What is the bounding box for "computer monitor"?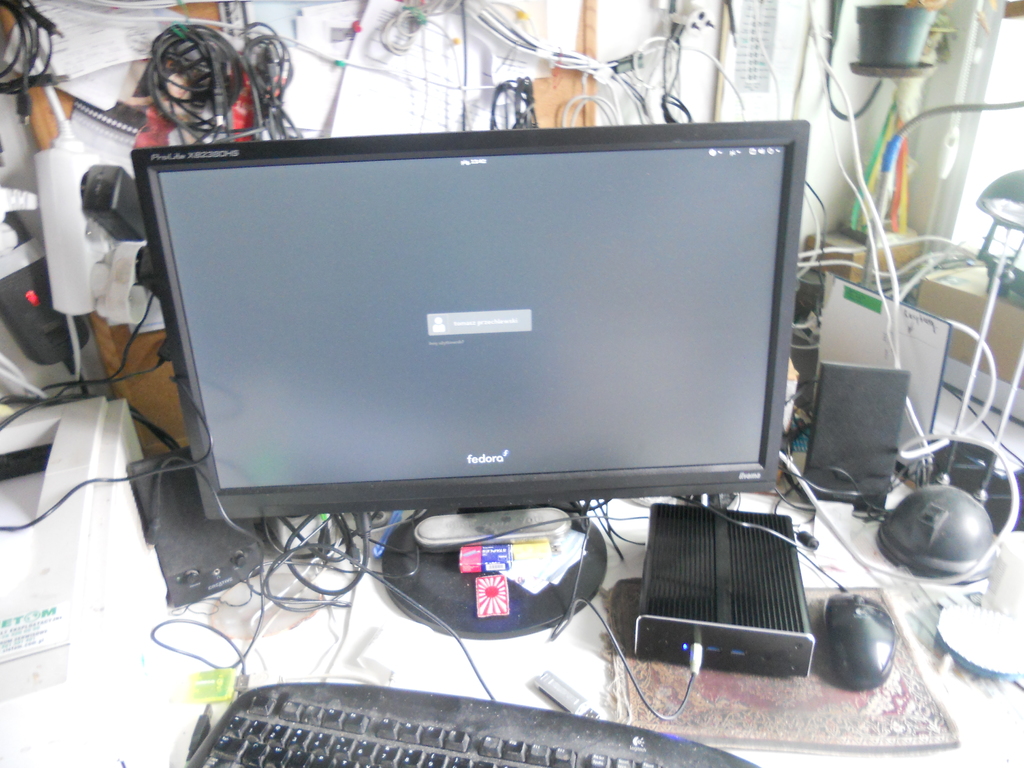
select_region(129, 122, 812, 641).
